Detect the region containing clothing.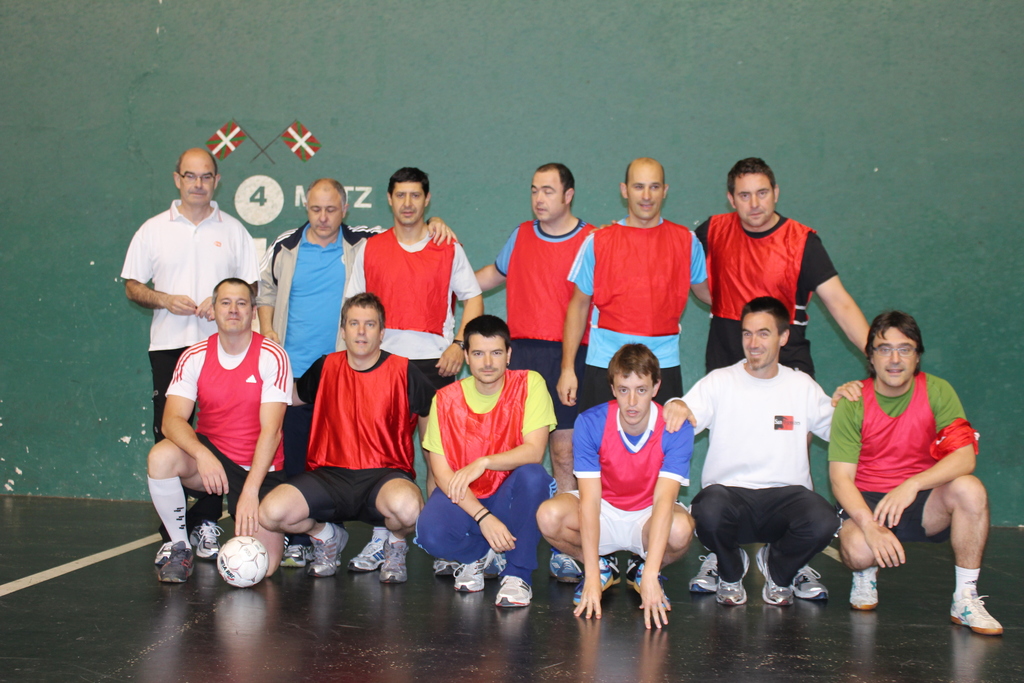
(569, 390, 695, 556).
